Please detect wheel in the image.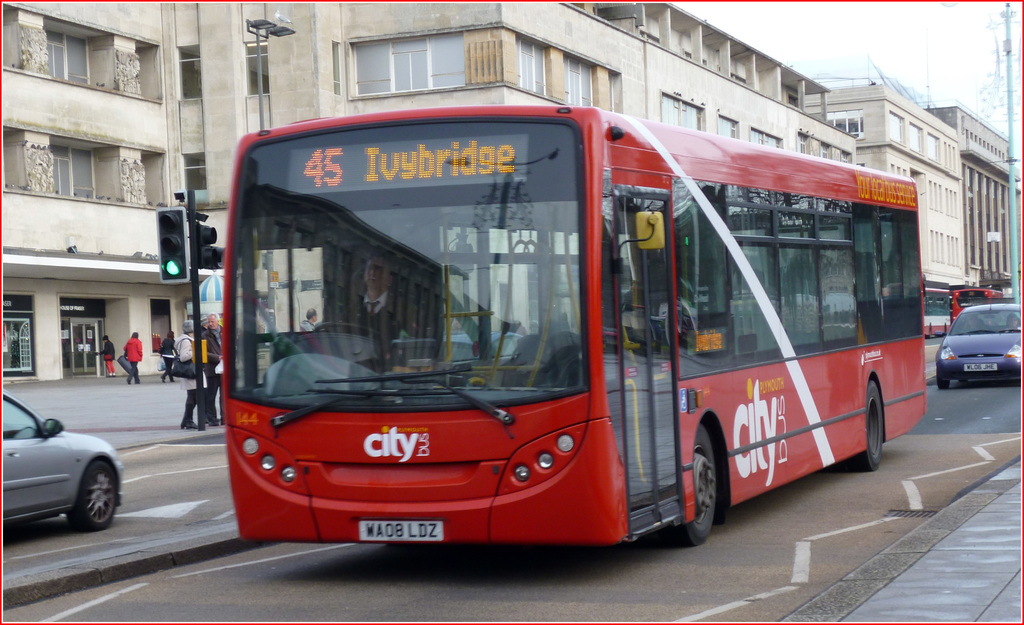
detection(843, 377, 883, 473).
